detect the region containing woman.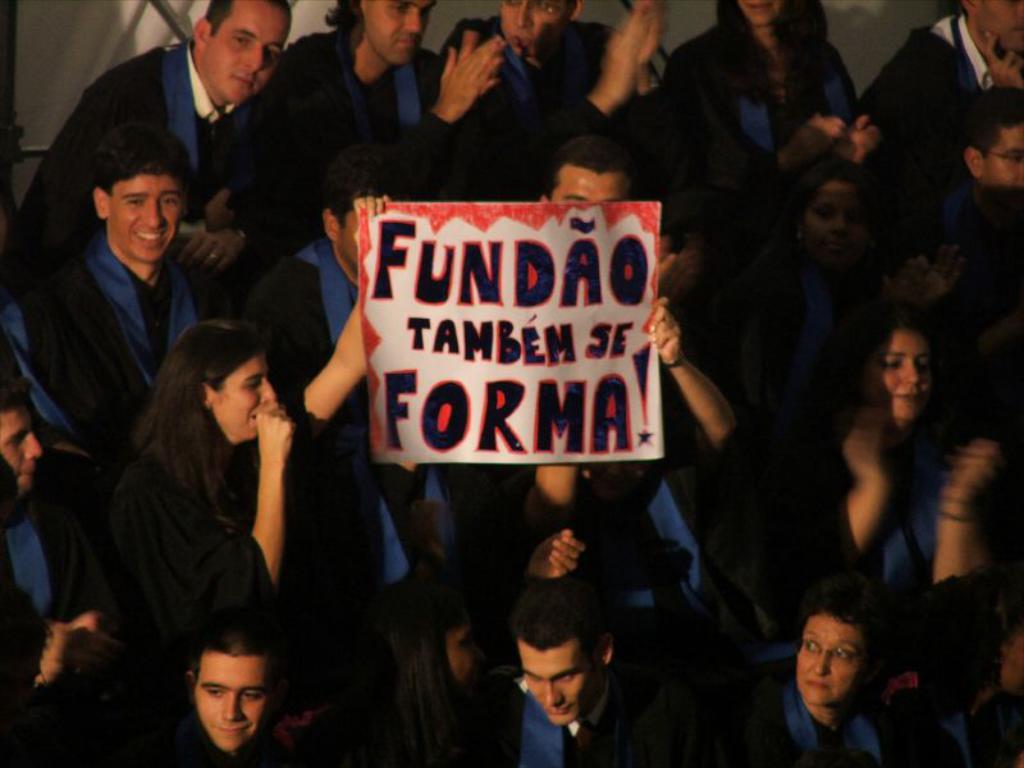
(x1=657, y1=0, x2=879, y2=236).
